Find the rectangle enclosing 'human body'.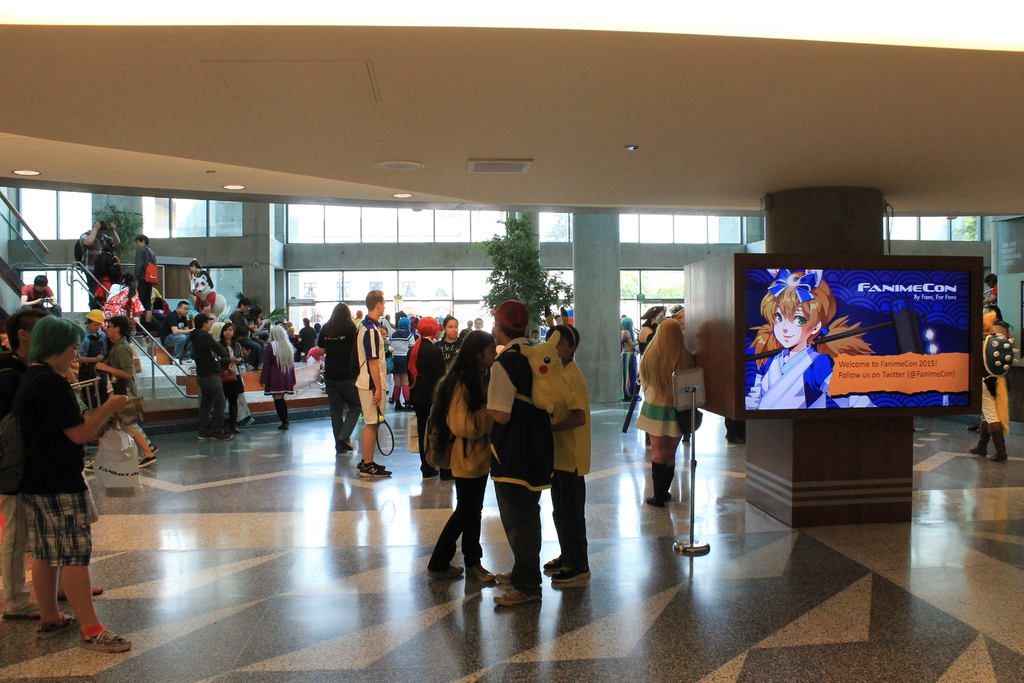
<region>266, 323, 297, 433</region>.
